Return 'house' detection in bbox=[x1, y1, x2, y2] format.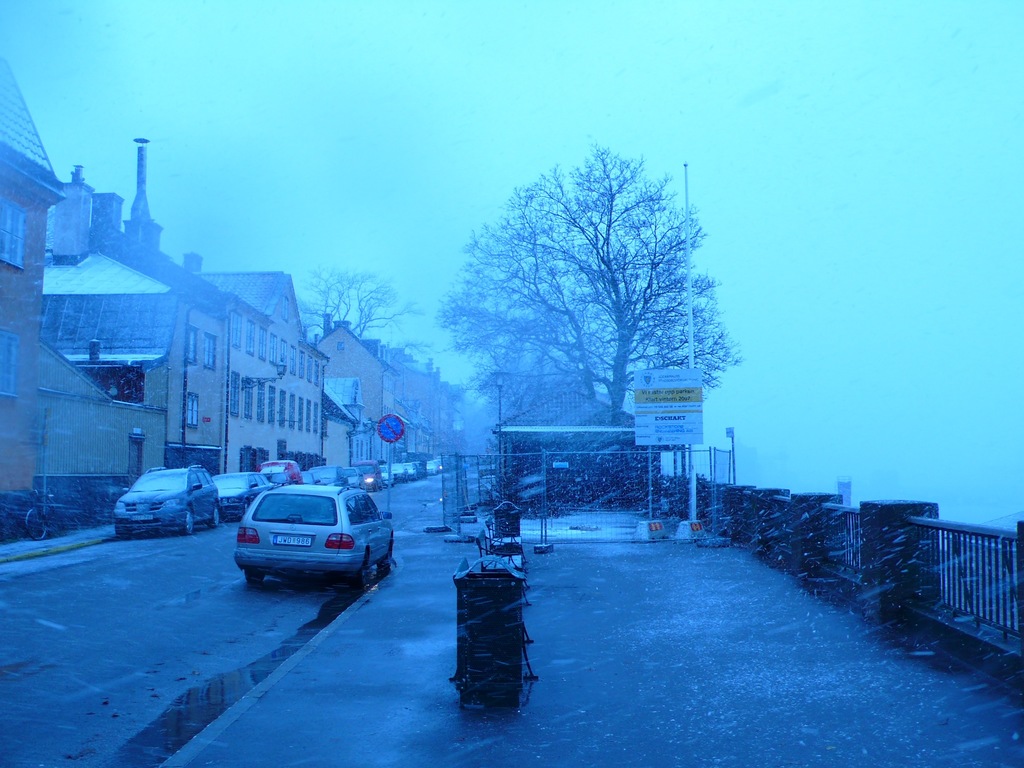
bbox=[58, 125, 260, 495].
